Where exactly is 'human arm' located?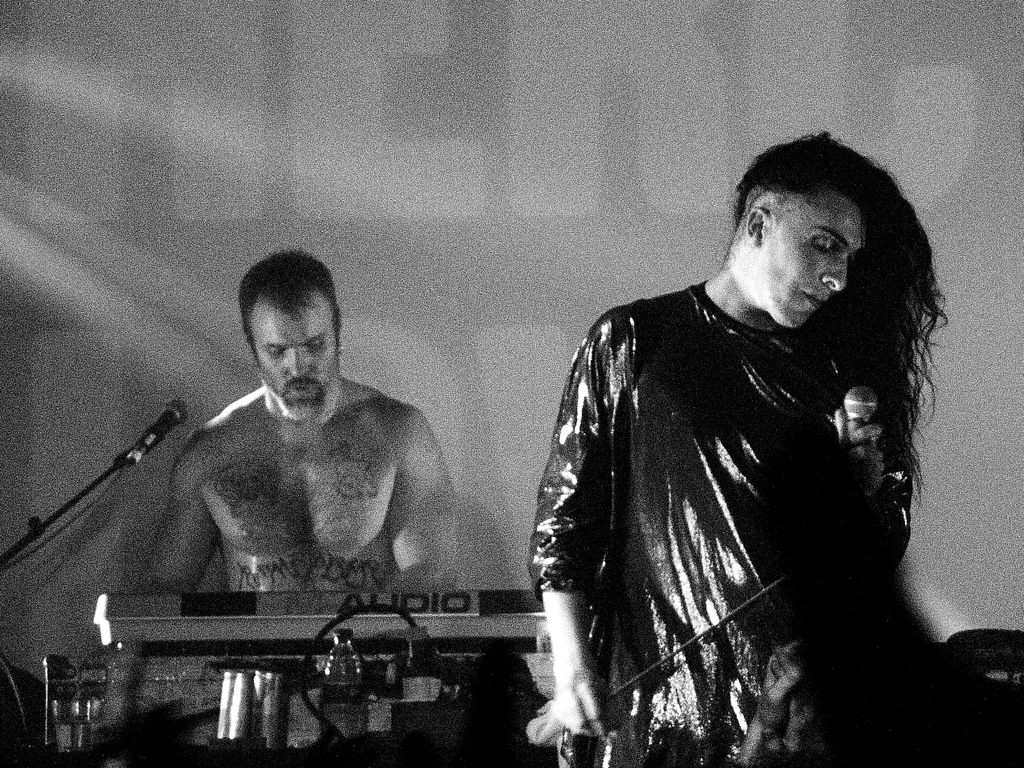
Its bounding box is 134/442/218/594.
